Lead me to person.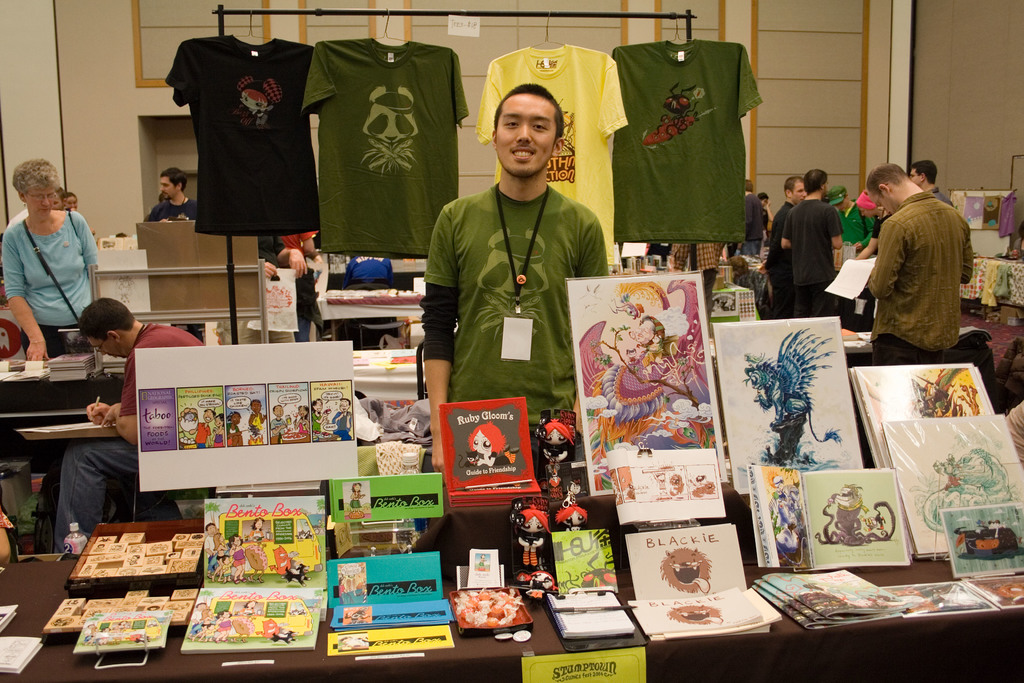
Lead to pyautogui.locateOnScreen(49, 189, 66, 211).
